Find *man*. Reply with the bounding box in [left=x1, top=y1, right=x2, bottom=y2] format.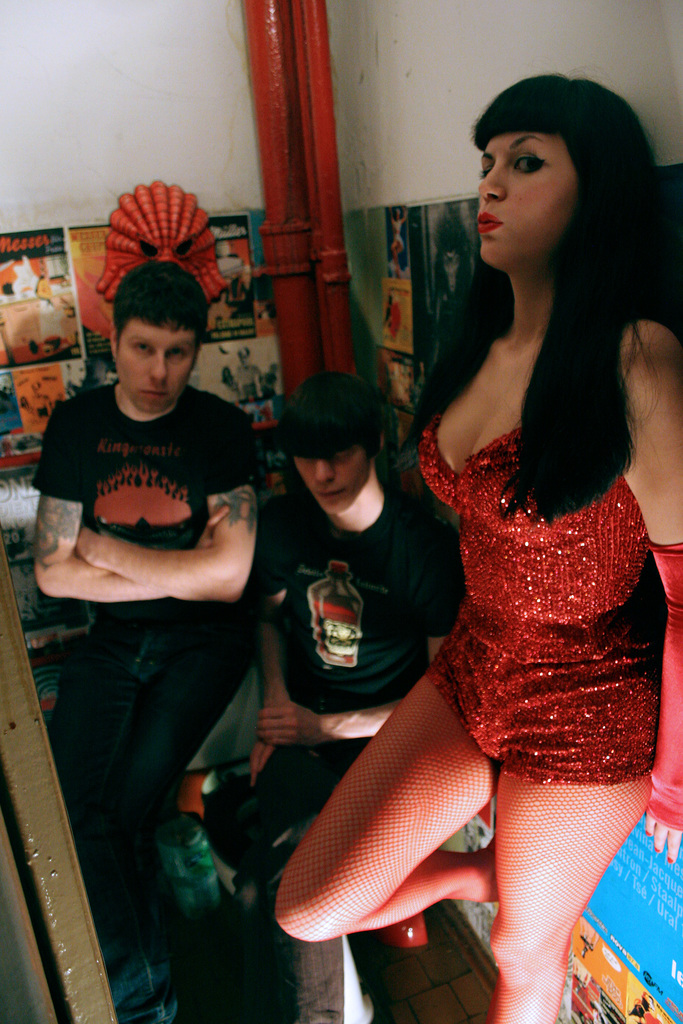
[left=241, top=390, right=482, bottom=967].
